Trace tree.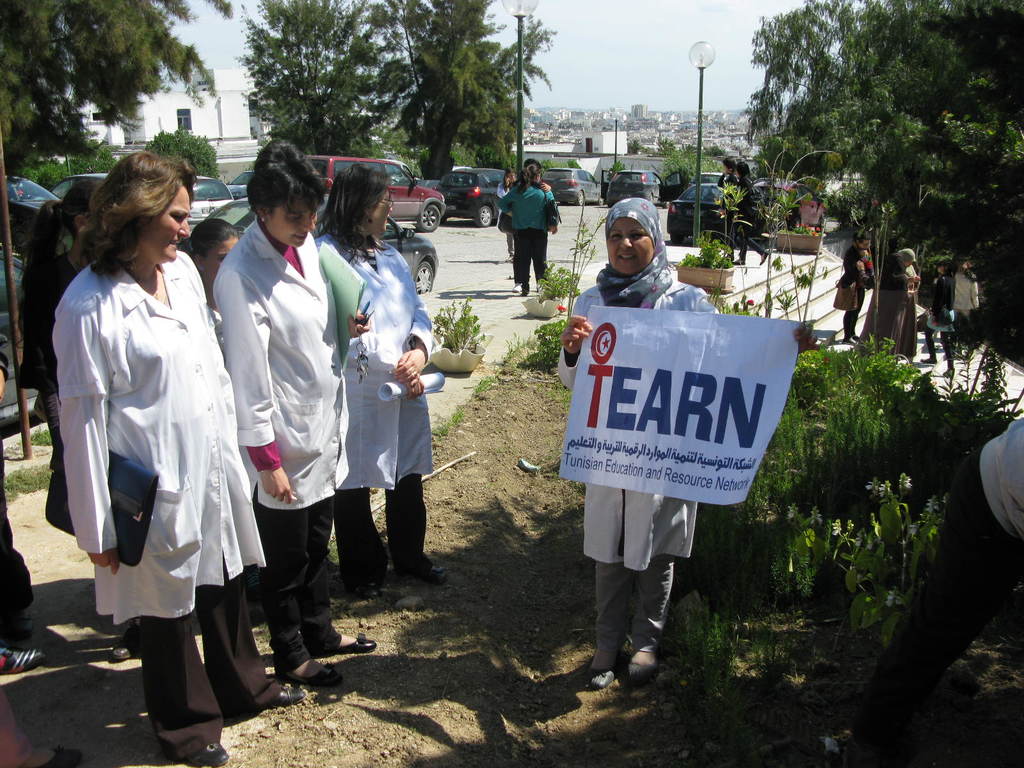
Traced to 225 0 401 178.
